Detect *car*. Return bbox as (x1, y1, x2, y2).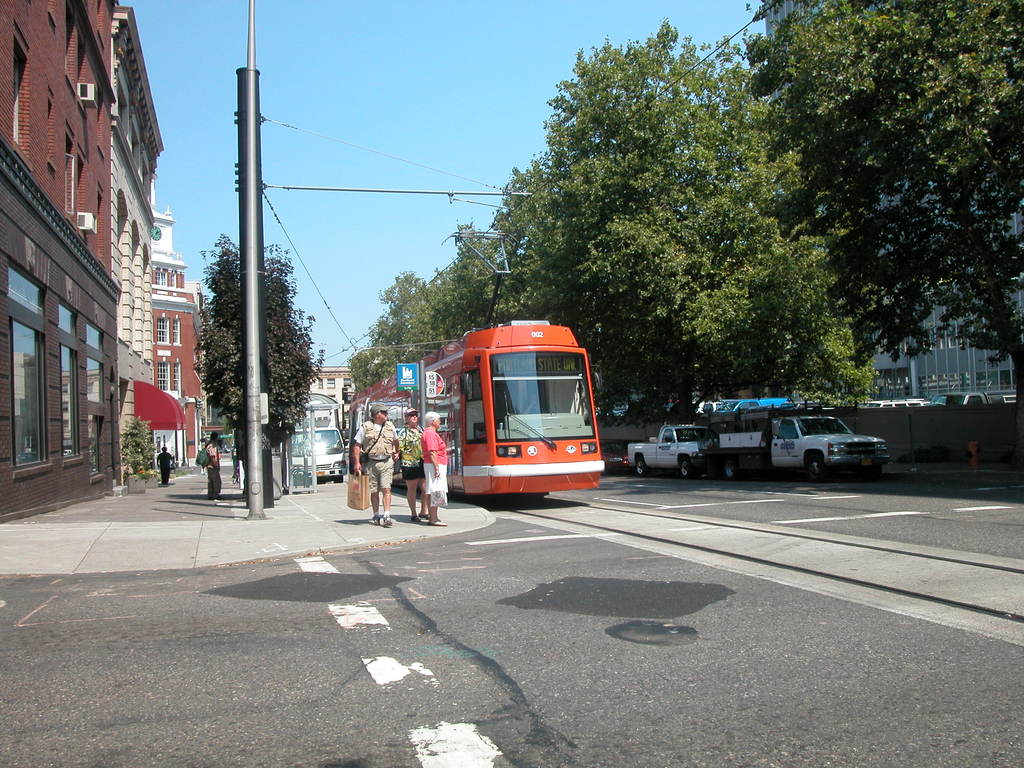
(920, 401, 945, 407).
